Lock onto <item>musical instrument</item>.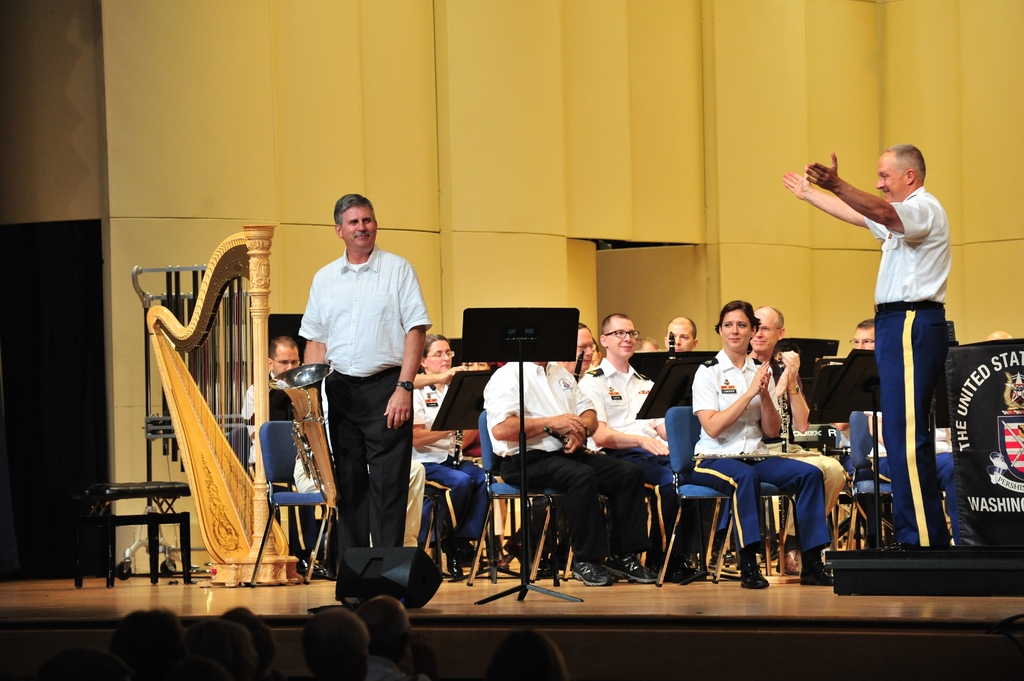
Locked: bbox(572, 346, 584, 382).
